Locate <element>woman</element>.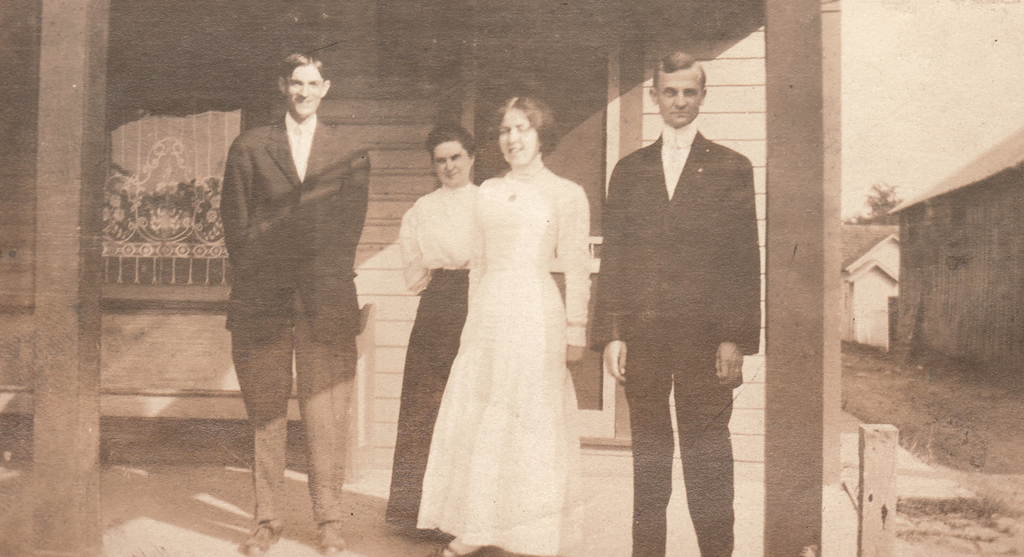
Bounding box: 414,87,591,556.
